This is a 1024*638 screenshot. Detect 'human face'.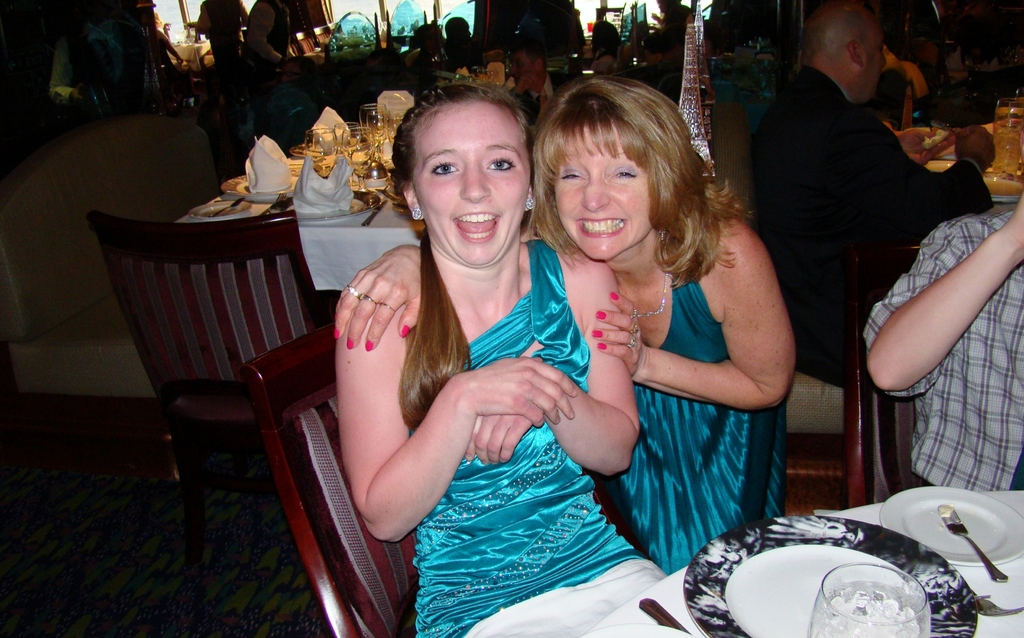
rect(461, 20, 474, 39).
